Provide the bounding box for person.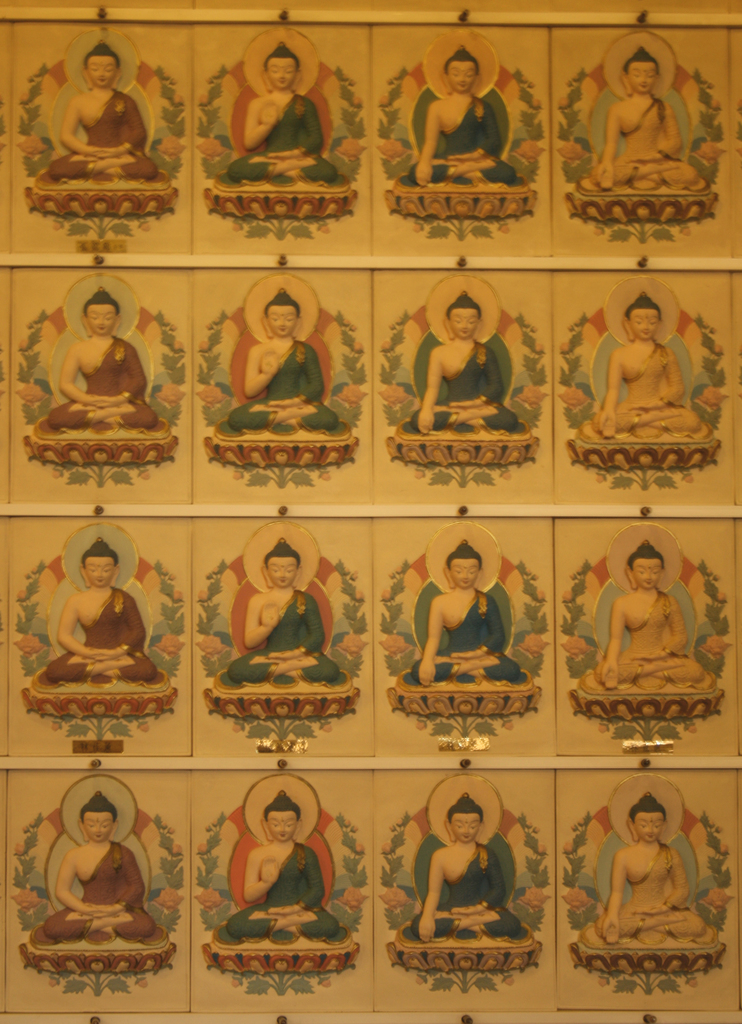
<region>49, 41, 159, 179</region>.
